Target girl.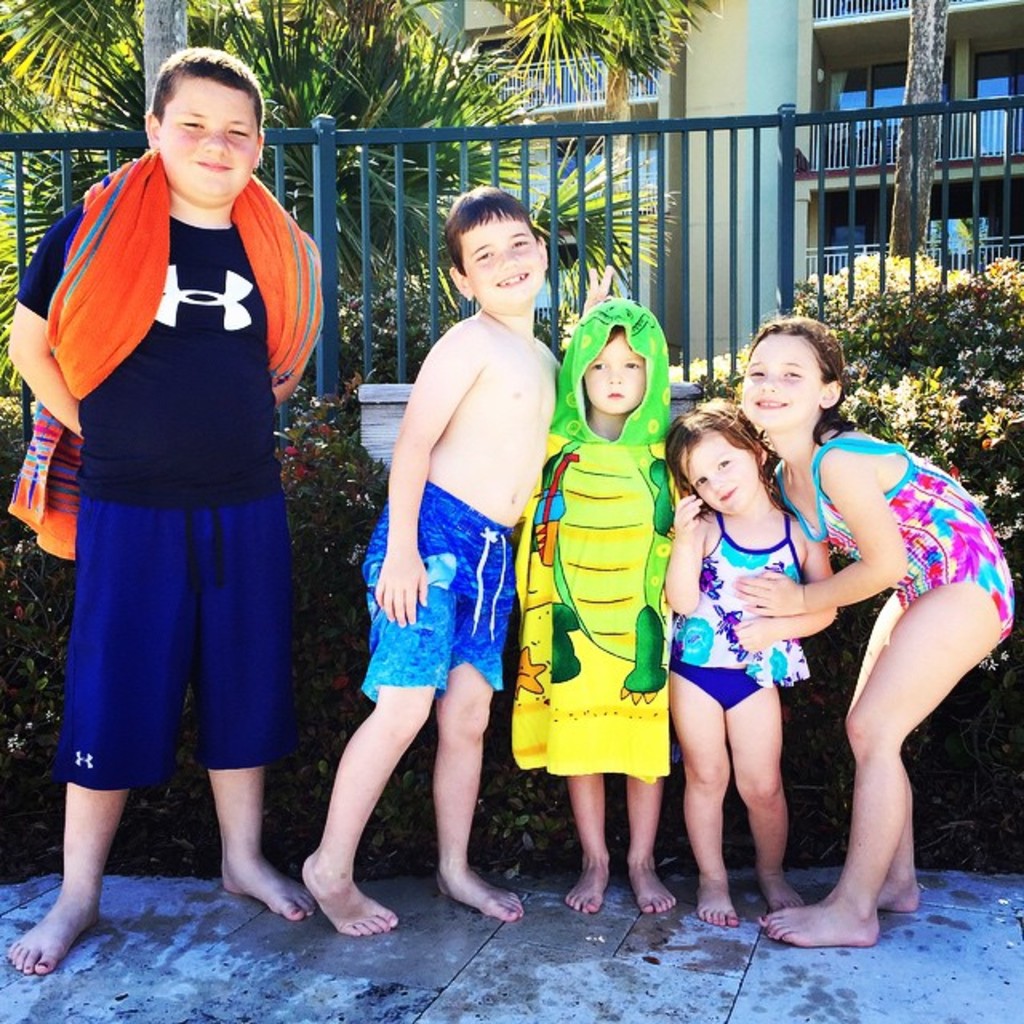
Target region: (x1=510, y1=299, x2=690, y2=912).
